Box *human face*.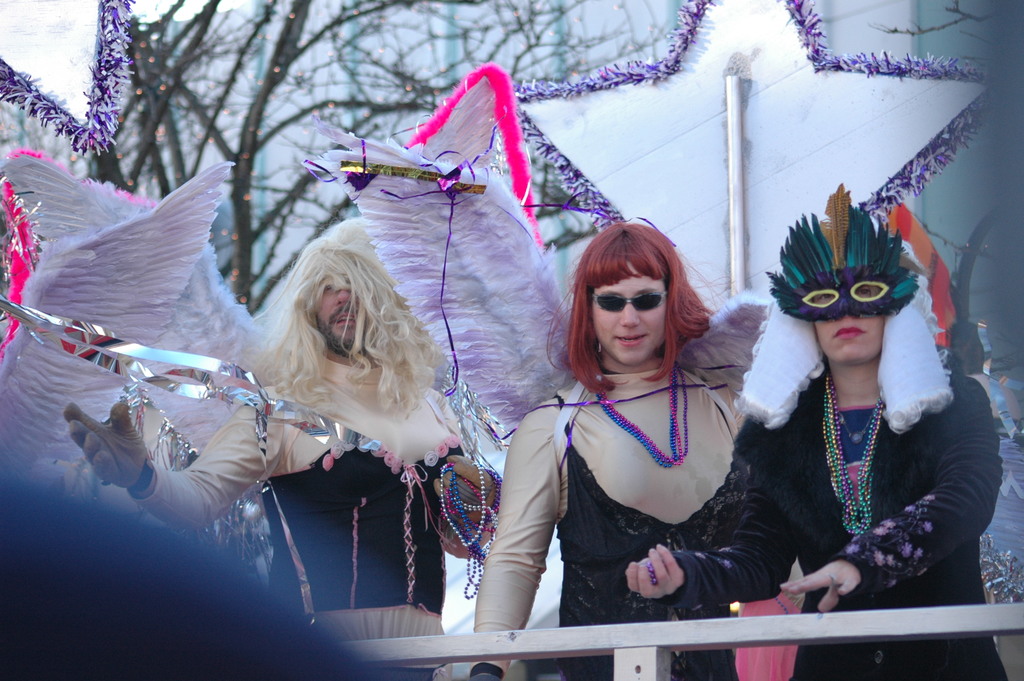
(left=314, top=284, right=358, bottom=350).
